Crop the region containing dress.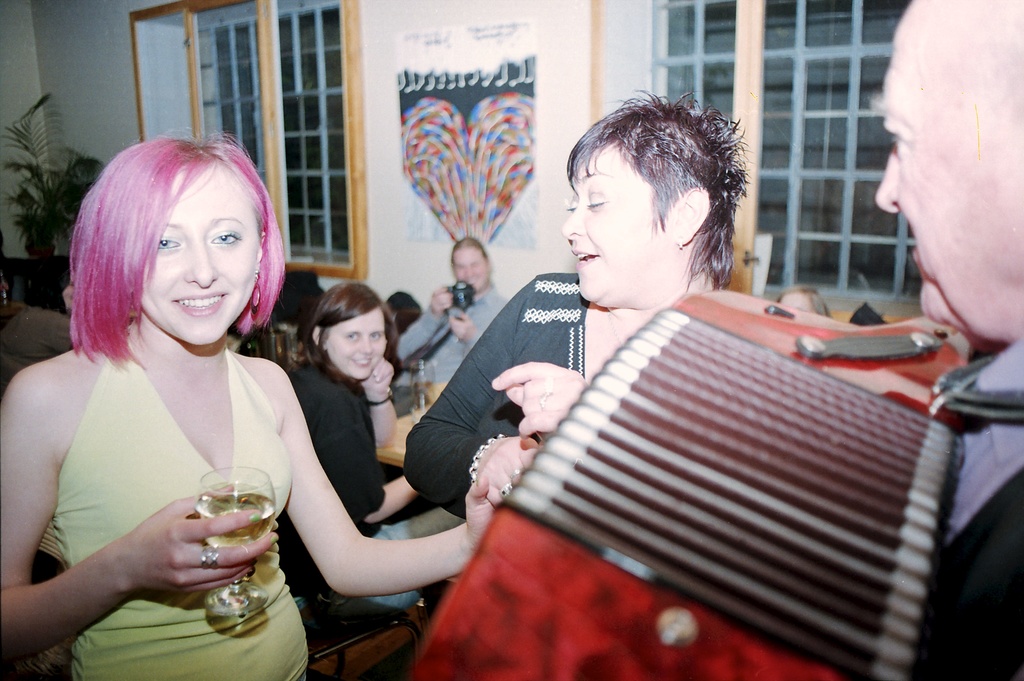
Crop region: [left=16, top=258, right=308, bottom=664].
